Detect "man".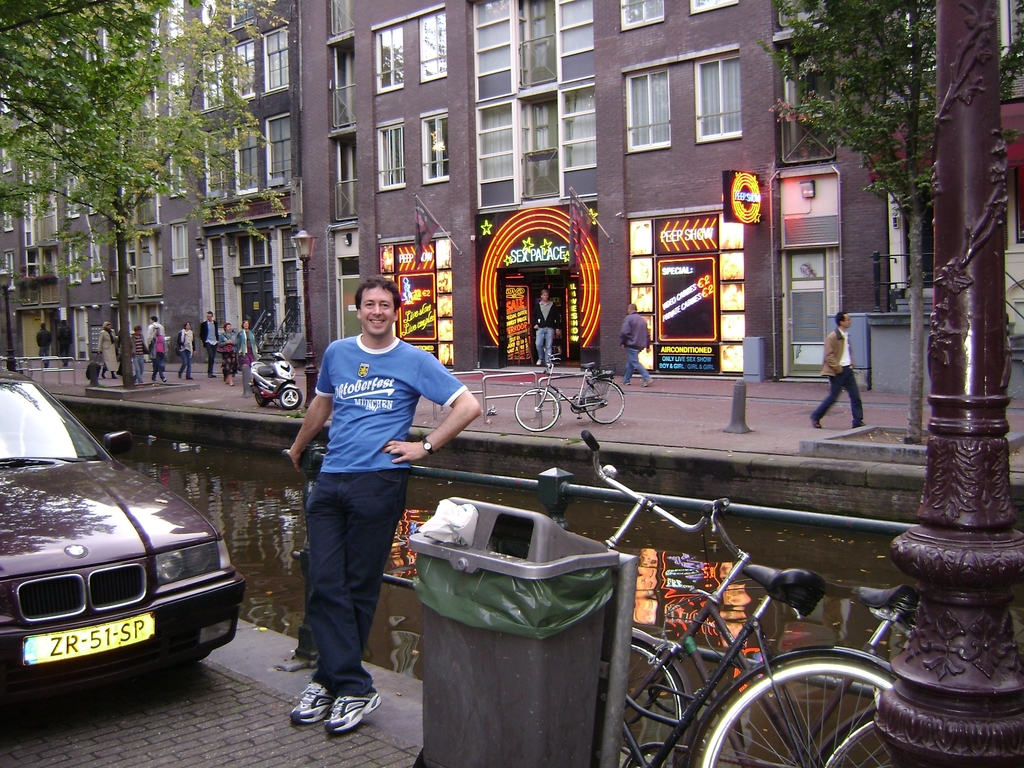
Detected at 56,320,73,367.
